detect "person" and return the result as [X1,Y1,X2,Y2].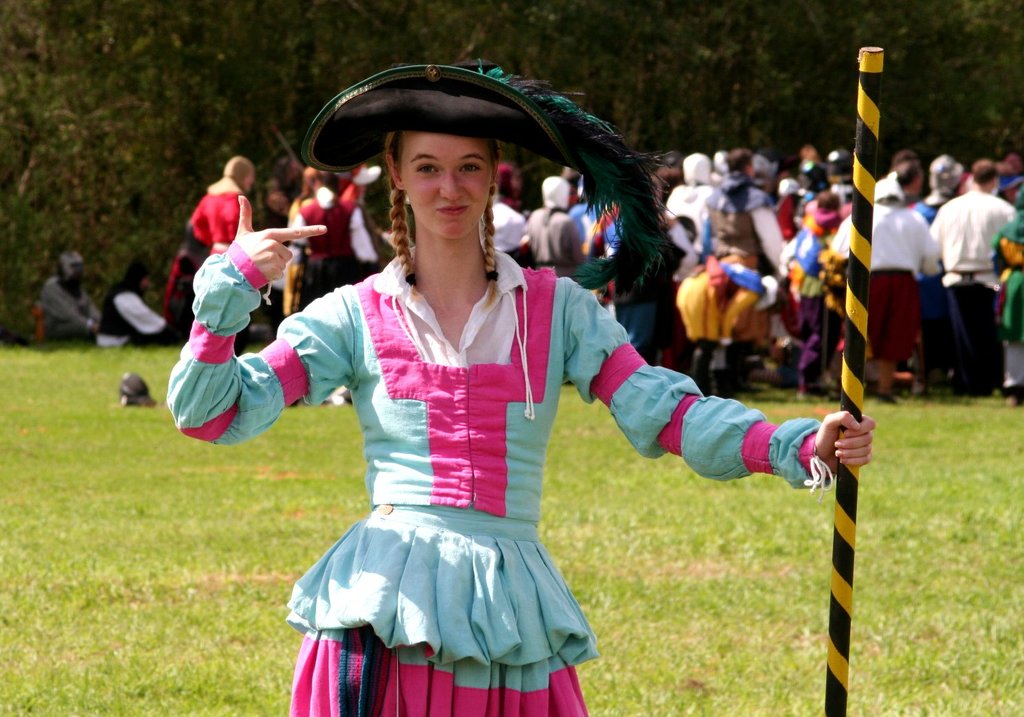
[490,163,524,214].
